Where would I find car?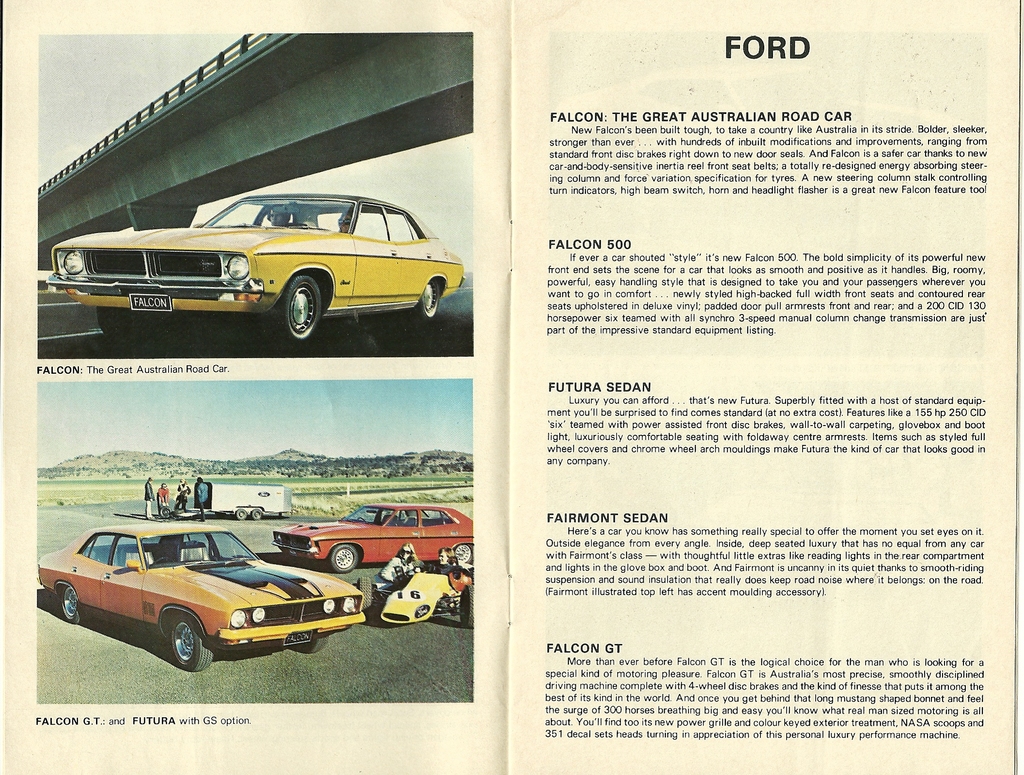
At Rect(46, 193, 466, 339).
